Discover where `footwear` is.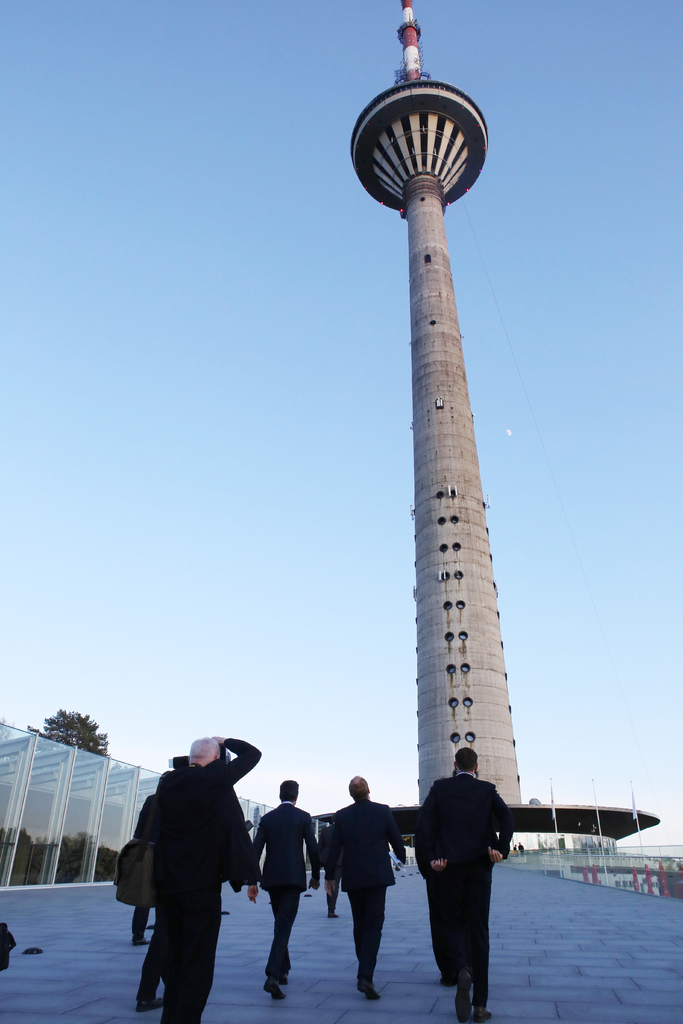
Discovered at 258:979:286:1000.
